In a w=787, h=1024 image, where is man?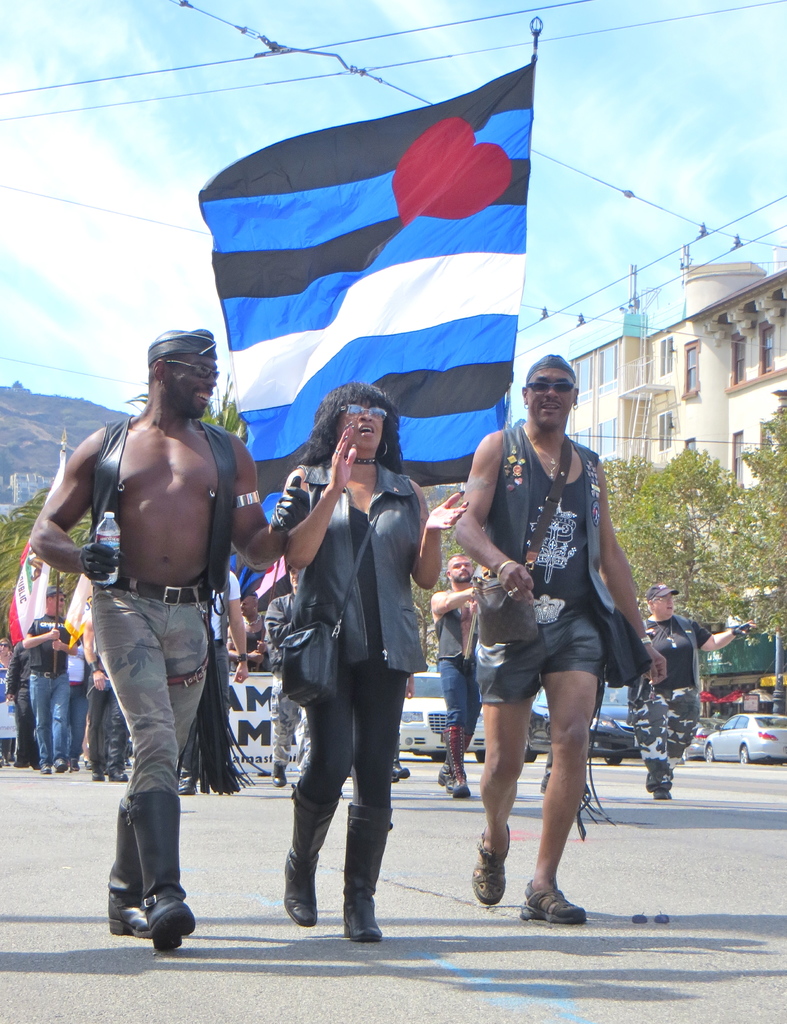
<bbox>263, 564, 296, 787</bbox>.
